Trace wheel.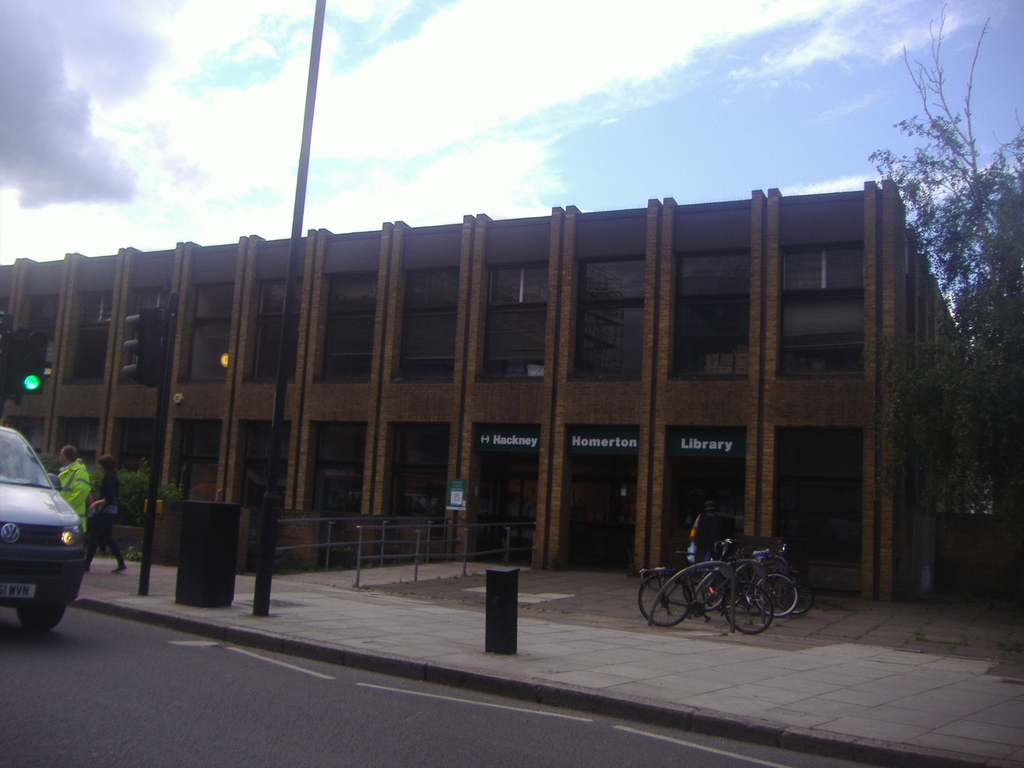
Traced to BBox(639, 574, 692, 627).
